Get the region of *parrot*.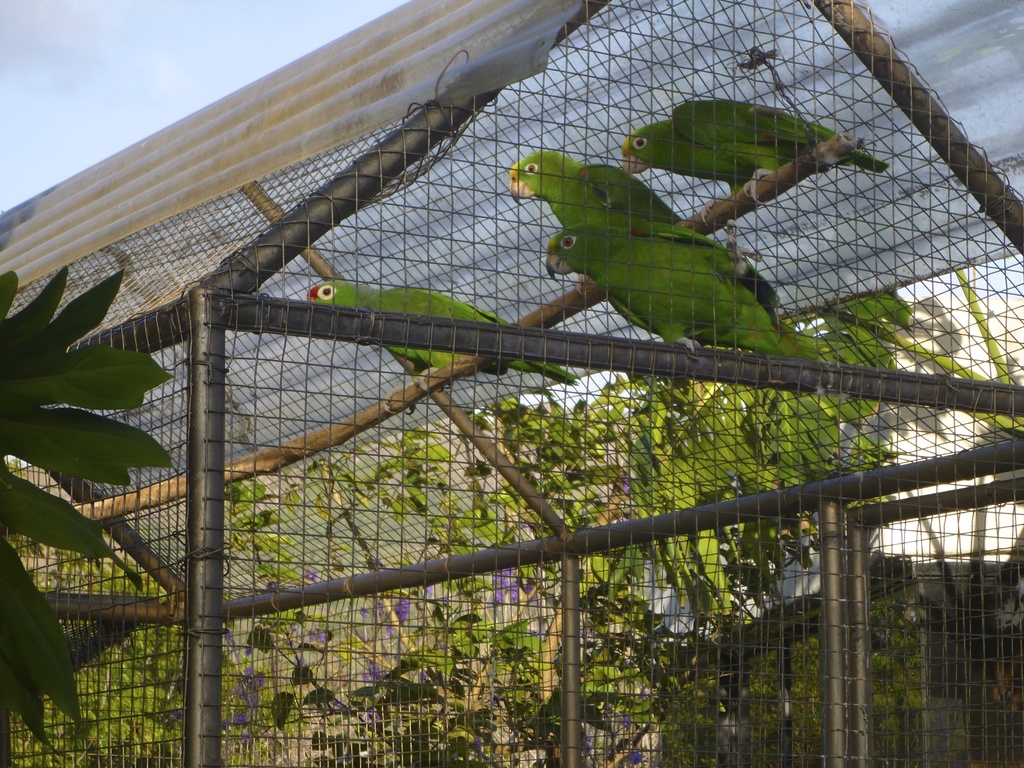
<bbox>546, 227, 829, 367</bbox>.
